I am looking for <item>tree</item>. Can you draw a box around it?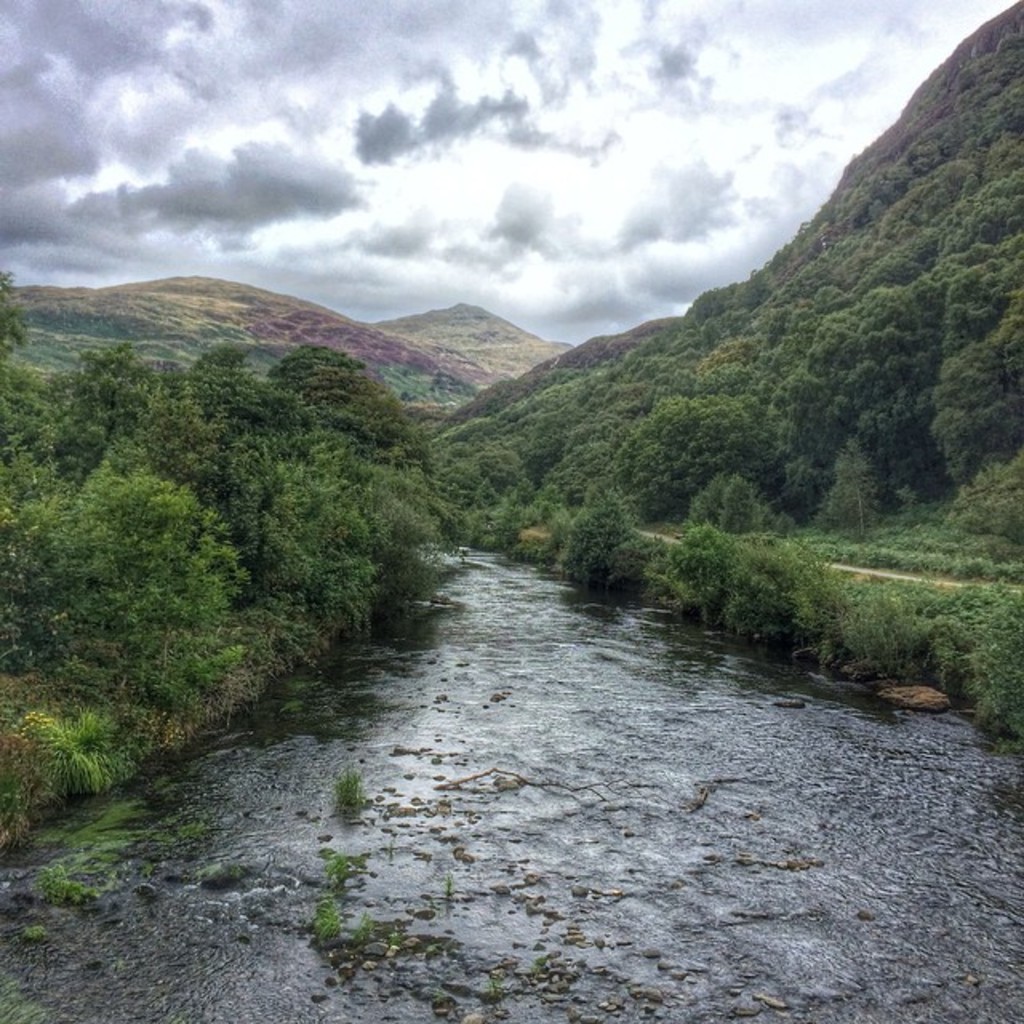
Sure, the bounding box is Rect(32, 446, 270, 693).
